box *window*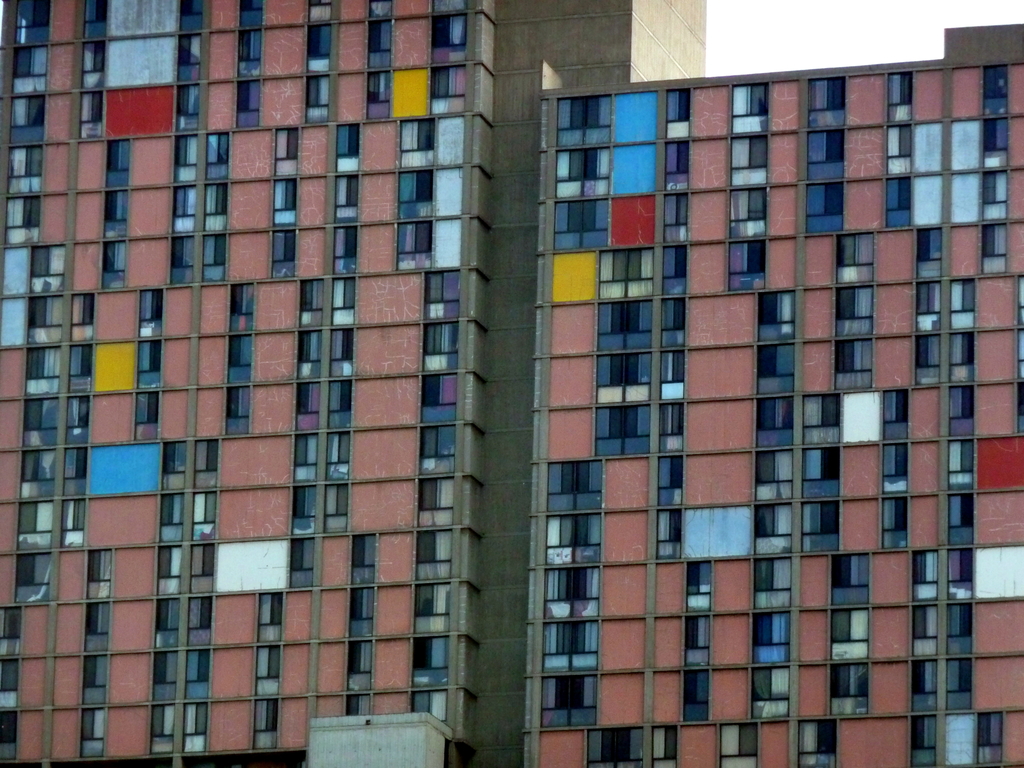
select_region(664, 250, 683, 293)
